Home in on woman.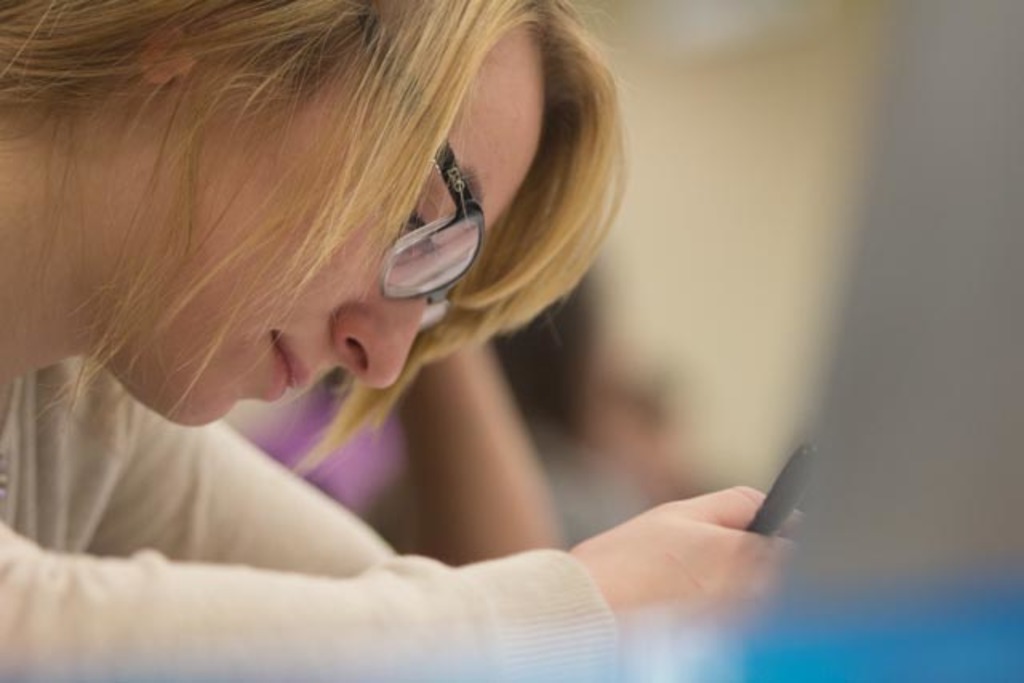
Homed in at (0, 6, 763, 670).
